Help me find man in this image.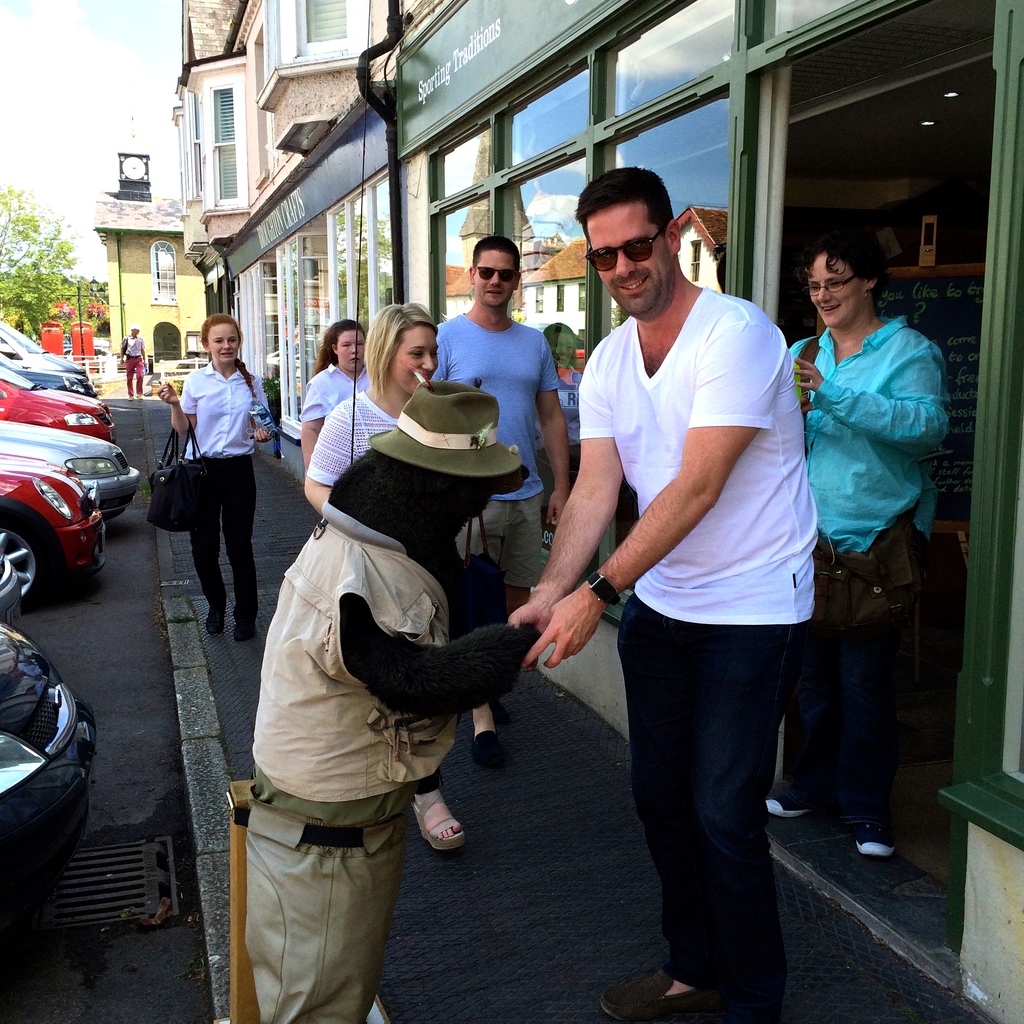
Found it: l=539, t=159, r=836, b=1007.
